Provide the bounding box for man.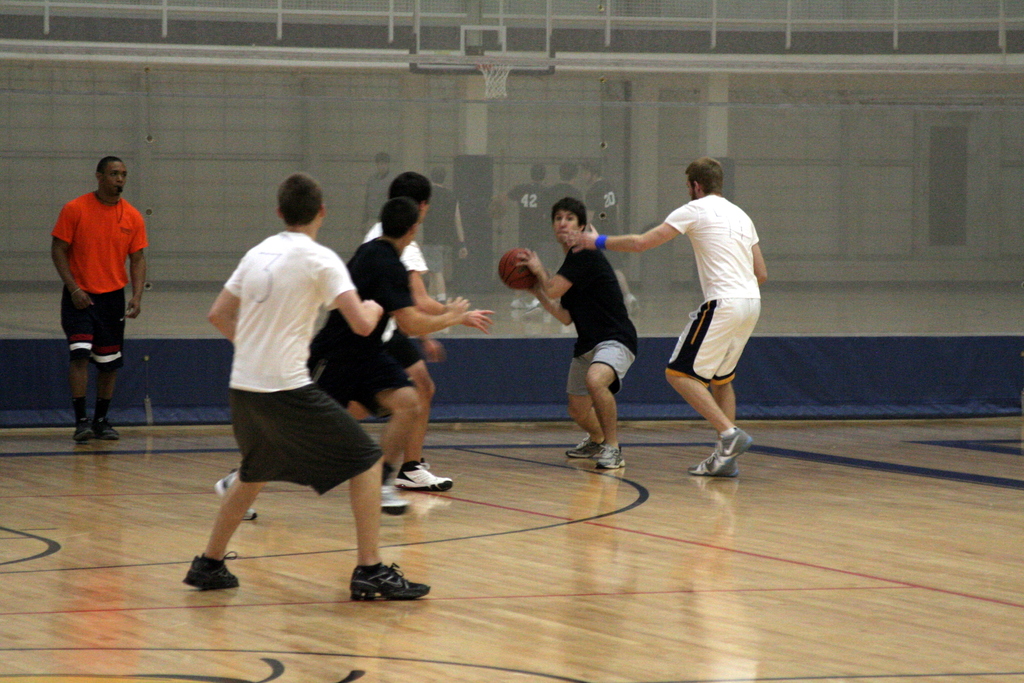
555:163:588:209.
